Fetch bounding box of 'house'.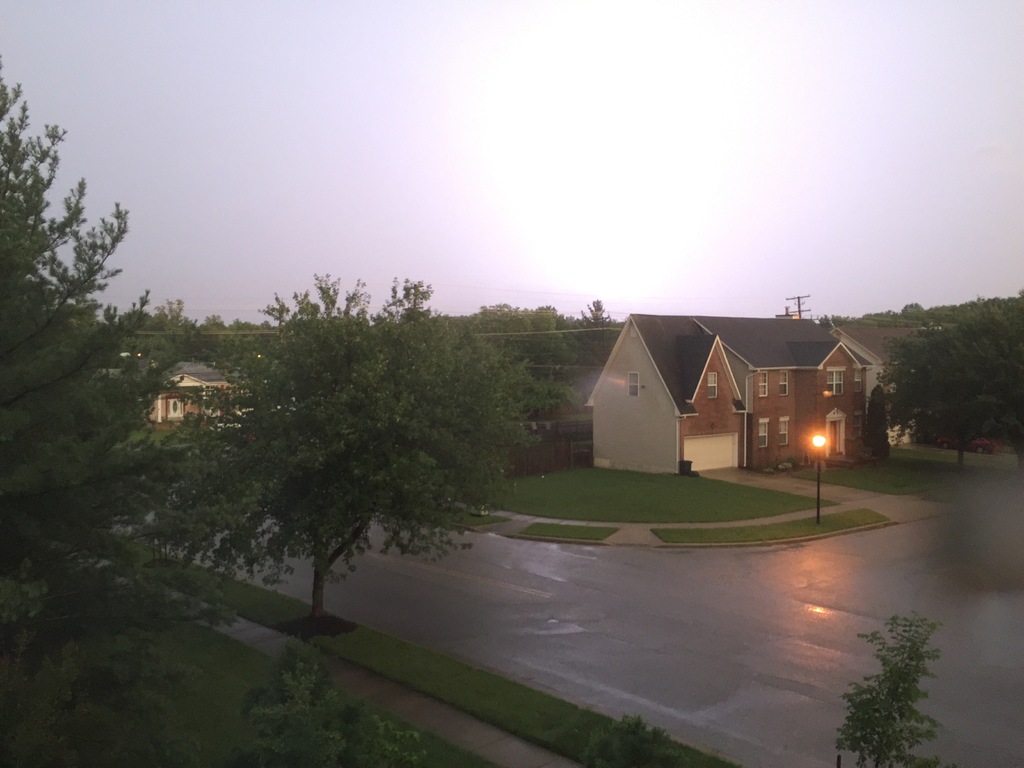
Bbox: x1=584 y1=317 x2=732 y2=465.
